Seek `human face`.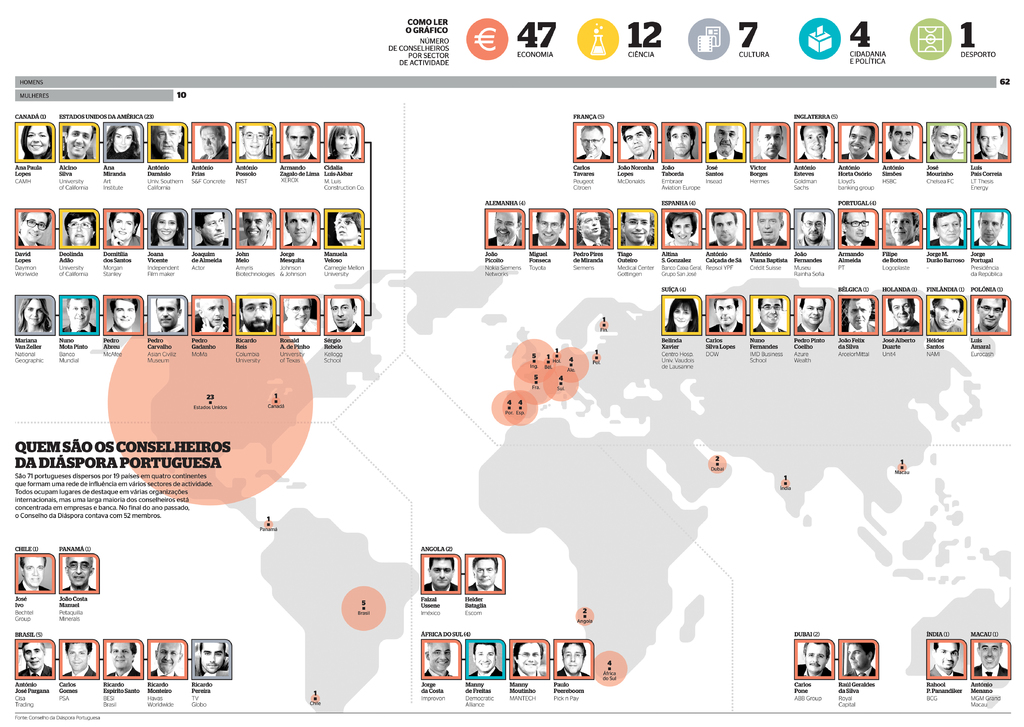
region(153, 293, 179, 329).
